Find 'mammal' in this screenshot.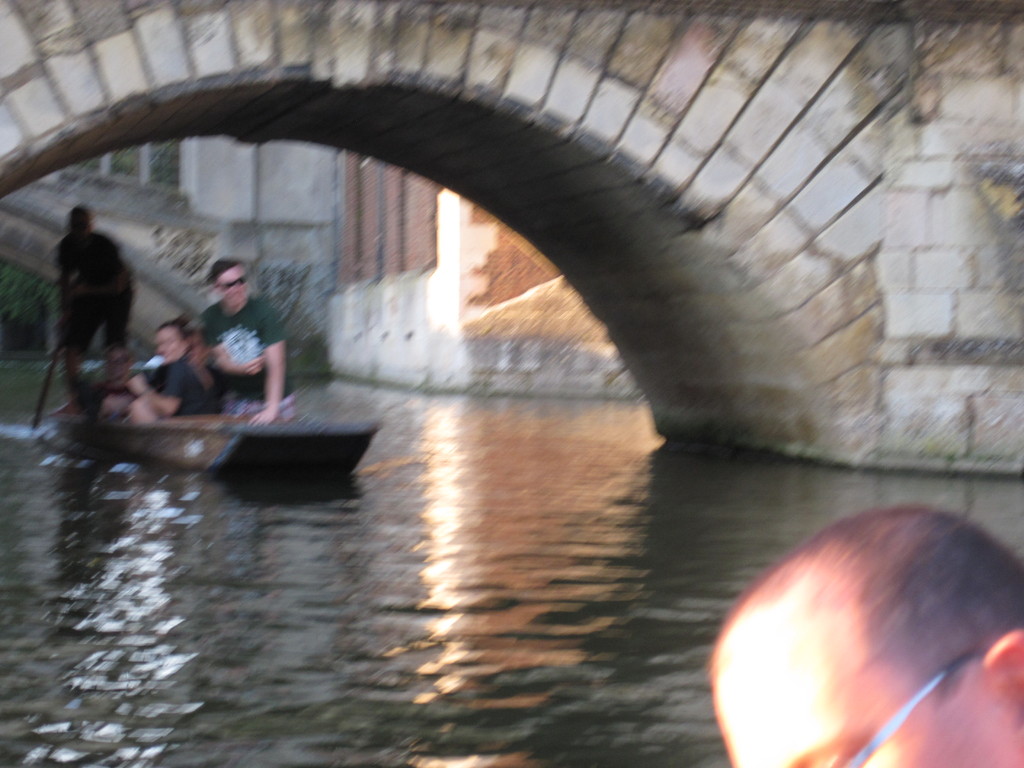
The bounding box for 'mammal' is BBox(669, 506, 1023, 767).
